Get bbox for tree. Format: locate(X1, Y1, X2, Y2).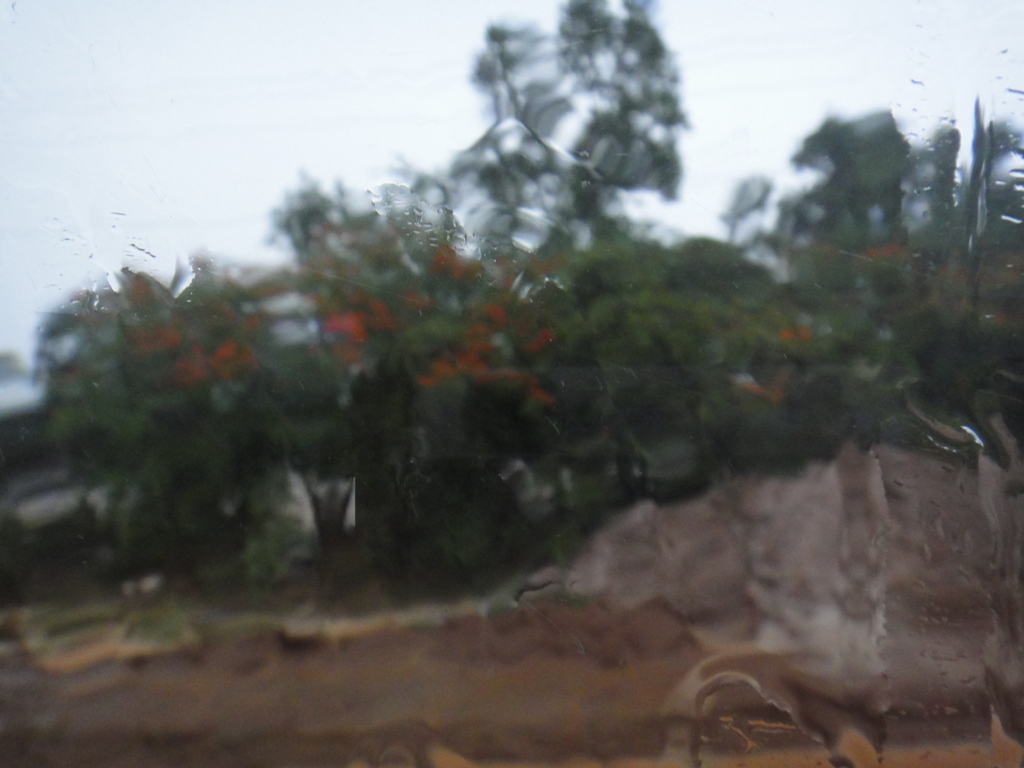
locate(292, 186, 552, 570).
